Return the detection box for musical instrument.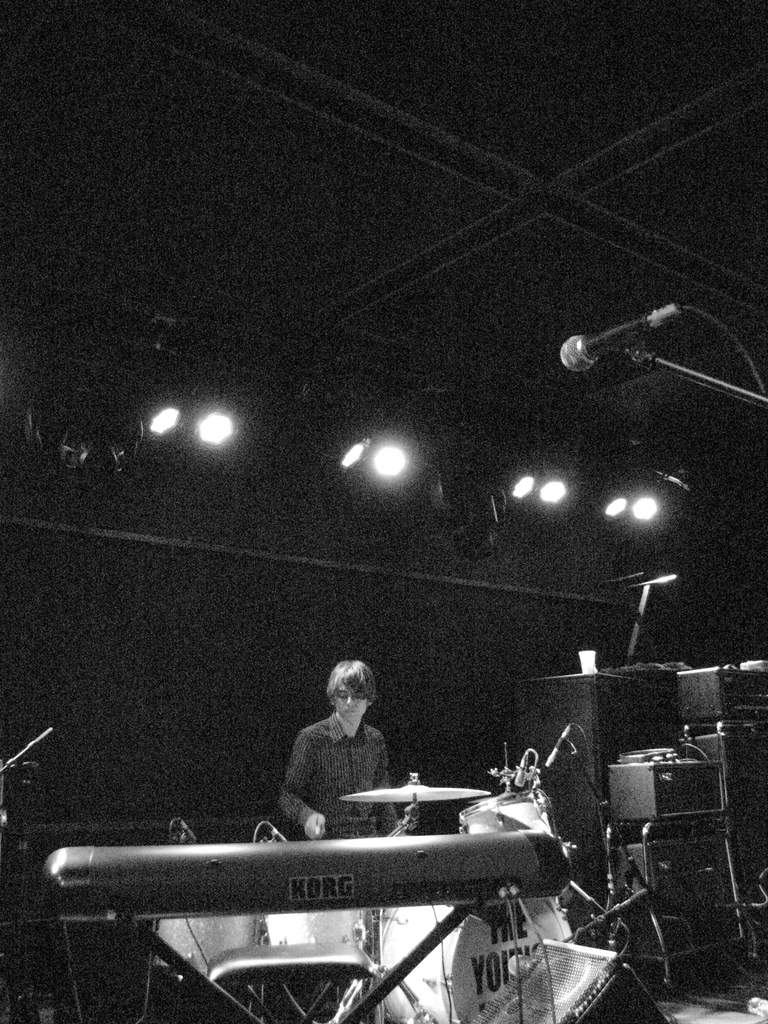
region(457, 716, 589, 840).
